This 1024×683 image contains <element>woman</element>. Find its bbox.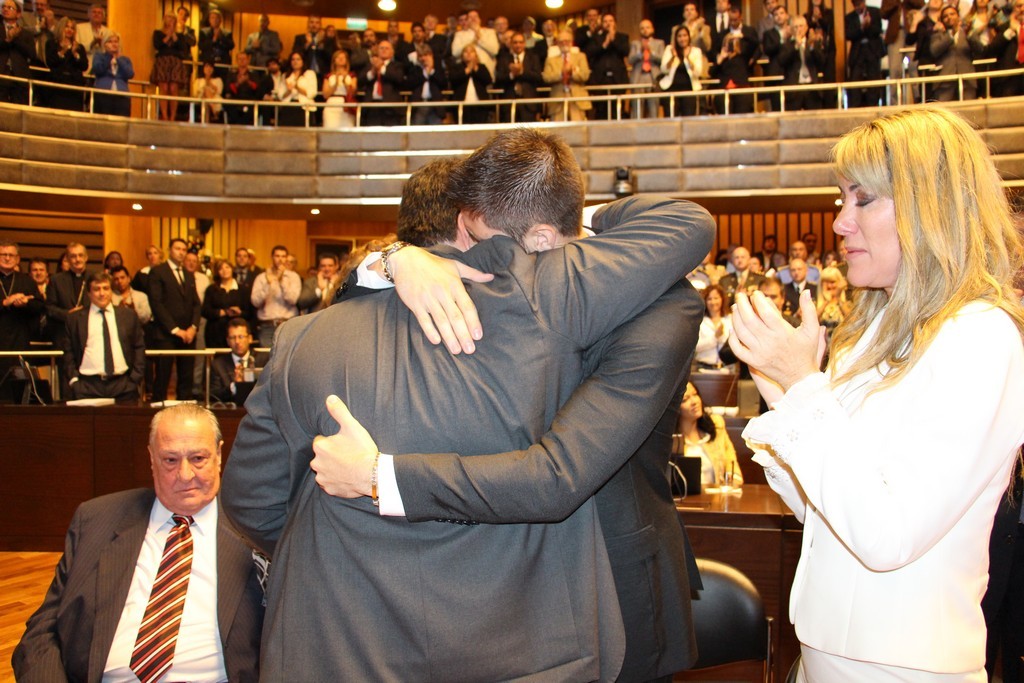
detection(811, 268, 856, 332).
